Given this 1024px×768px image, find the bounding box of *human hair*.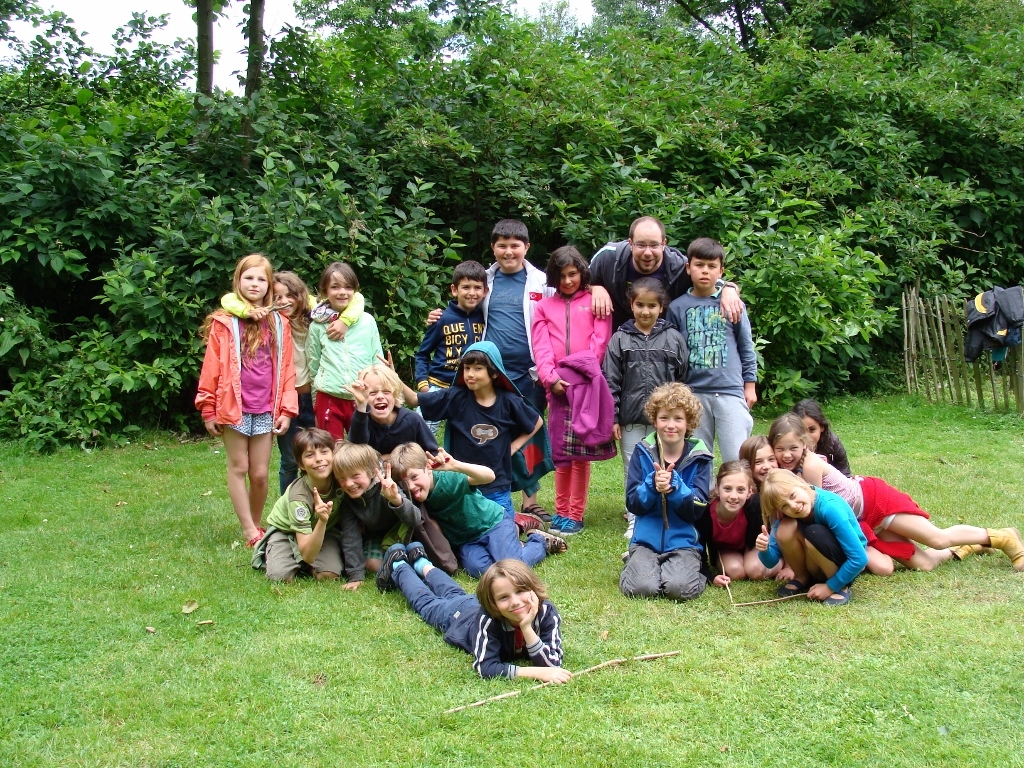
(355, 363, 404, 412).
